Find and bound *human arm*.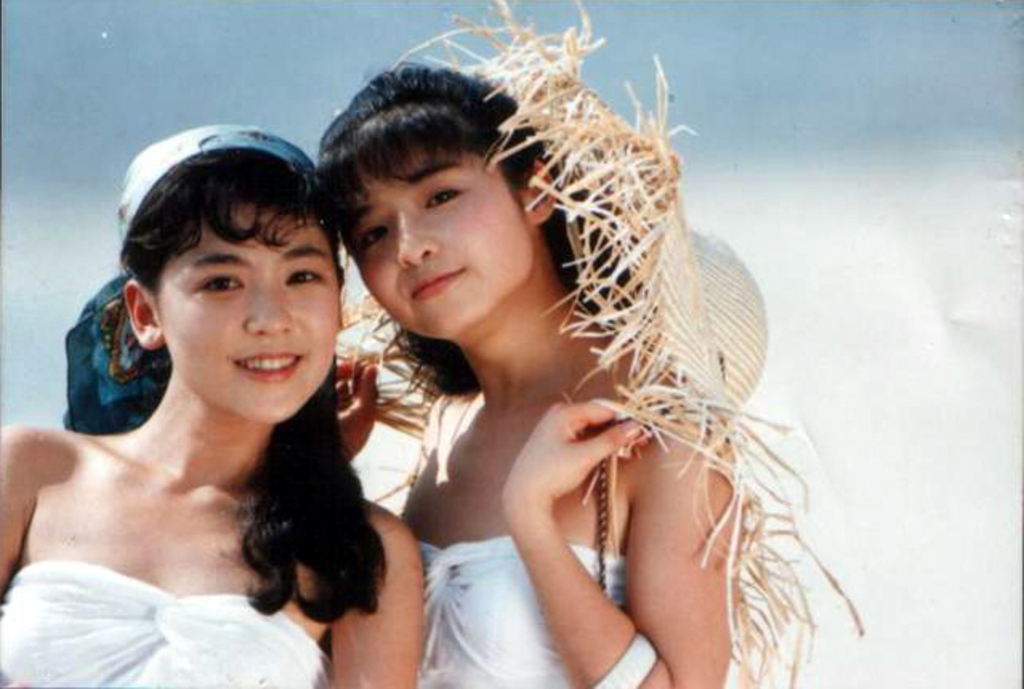
Bound: 0 420 40 602.
